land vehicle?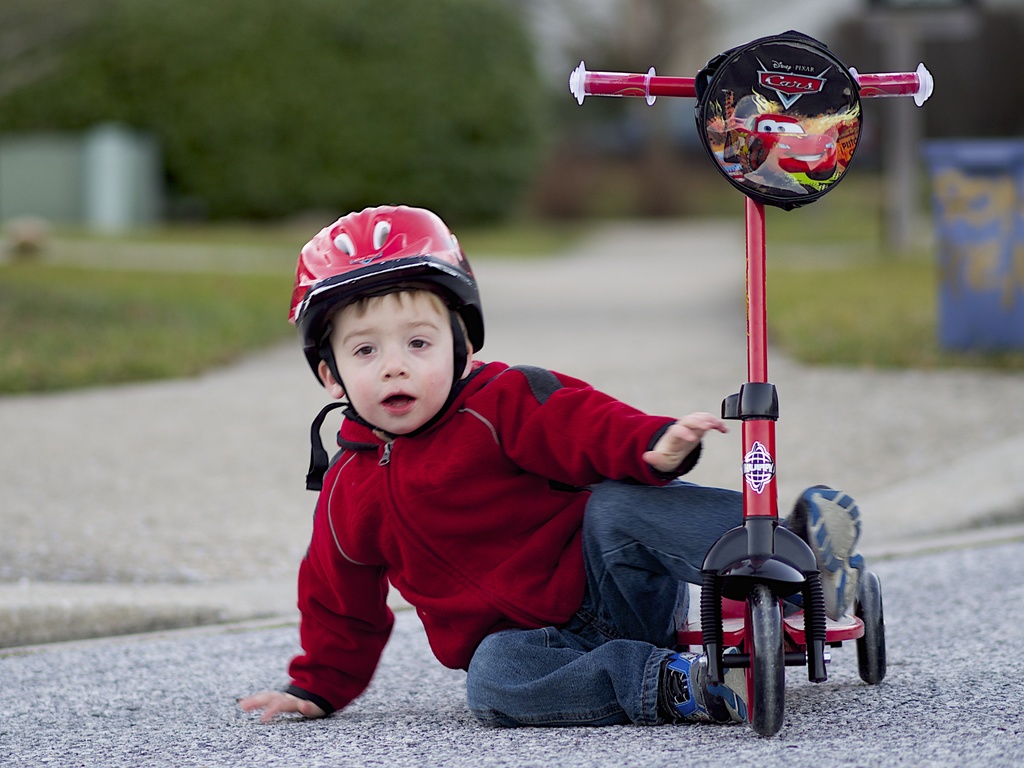
566,32,938,737
